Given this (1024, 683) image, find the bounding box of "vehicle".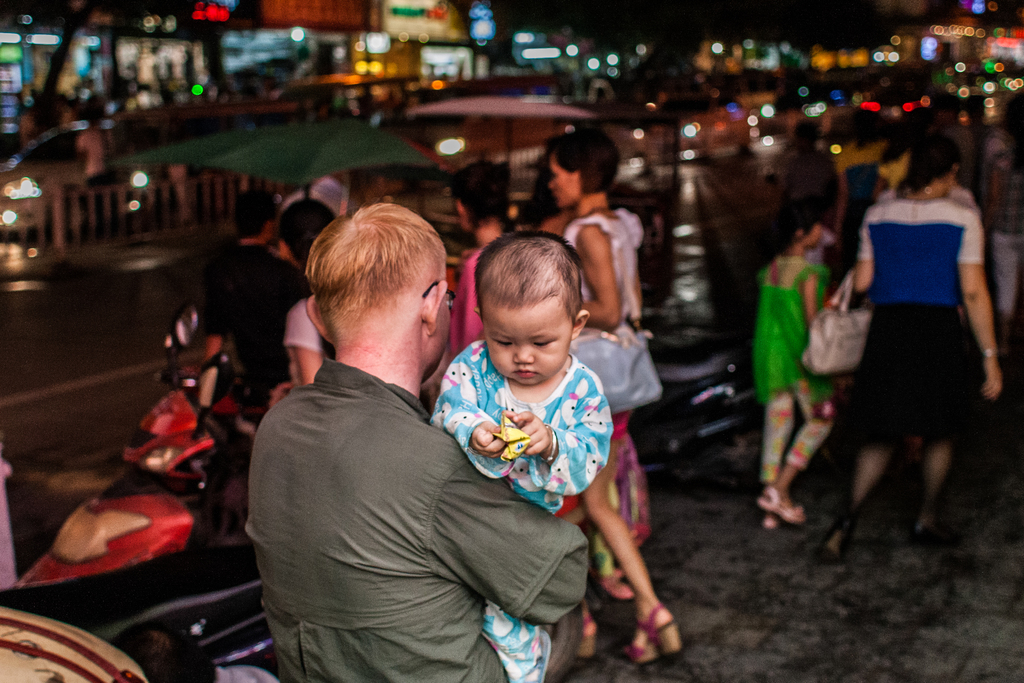
crop(0, 320, 467, 596).
